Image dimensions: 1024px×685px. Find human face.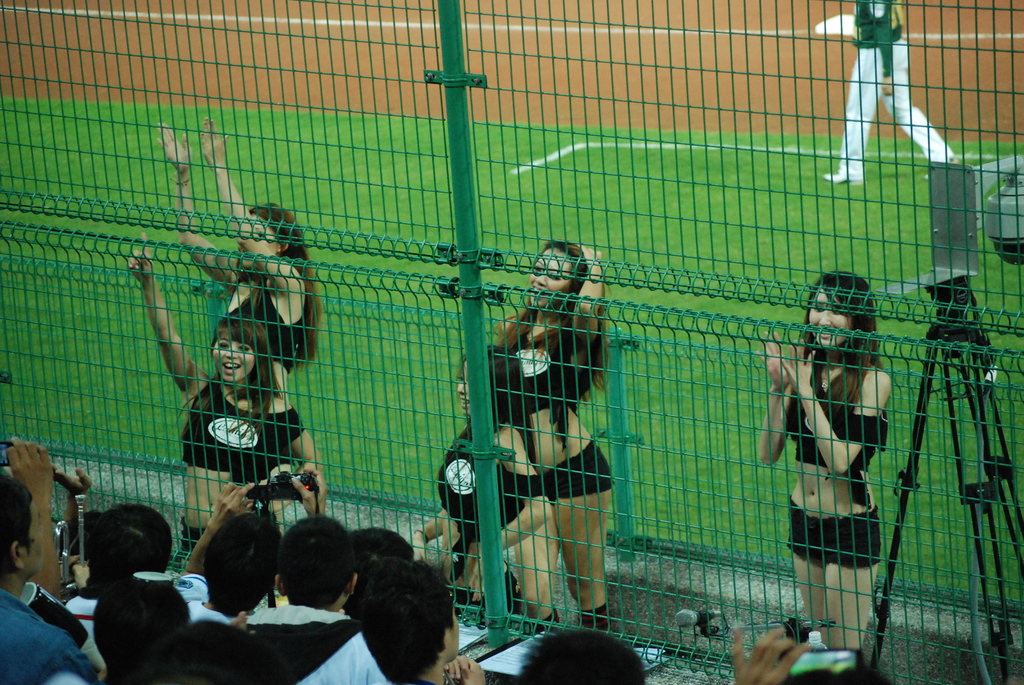
select_region(458, 361, 470, 416).
